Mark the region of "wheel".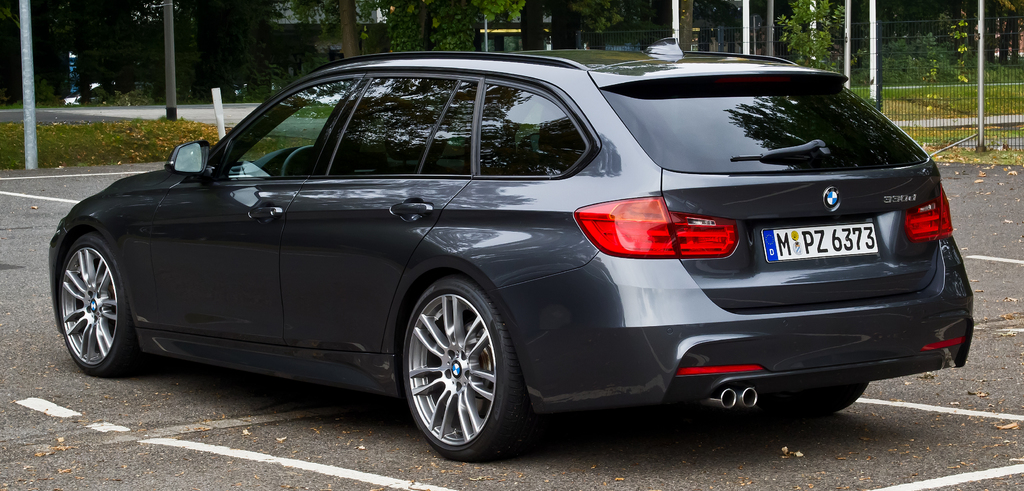
Region: 58, 230, 180, 374.
